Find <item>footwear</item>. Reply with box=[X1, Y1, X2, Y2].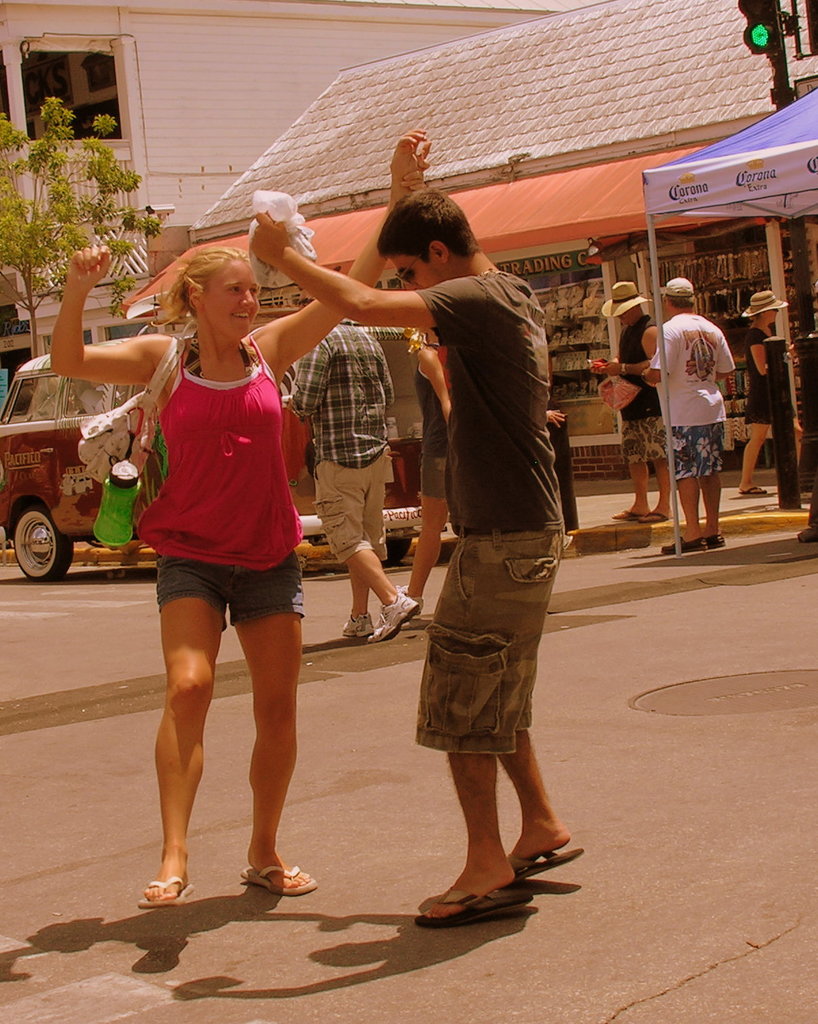
box=[661, 536, 700, 556].
